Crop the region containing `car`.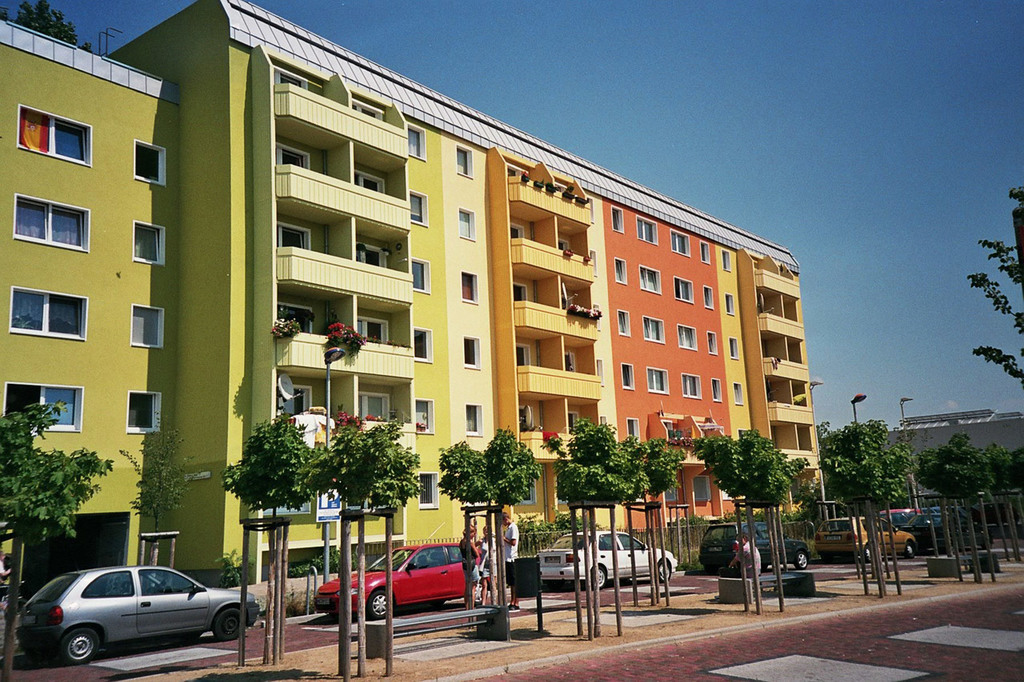
Crop region: <box>696,525,803,568</box>.
